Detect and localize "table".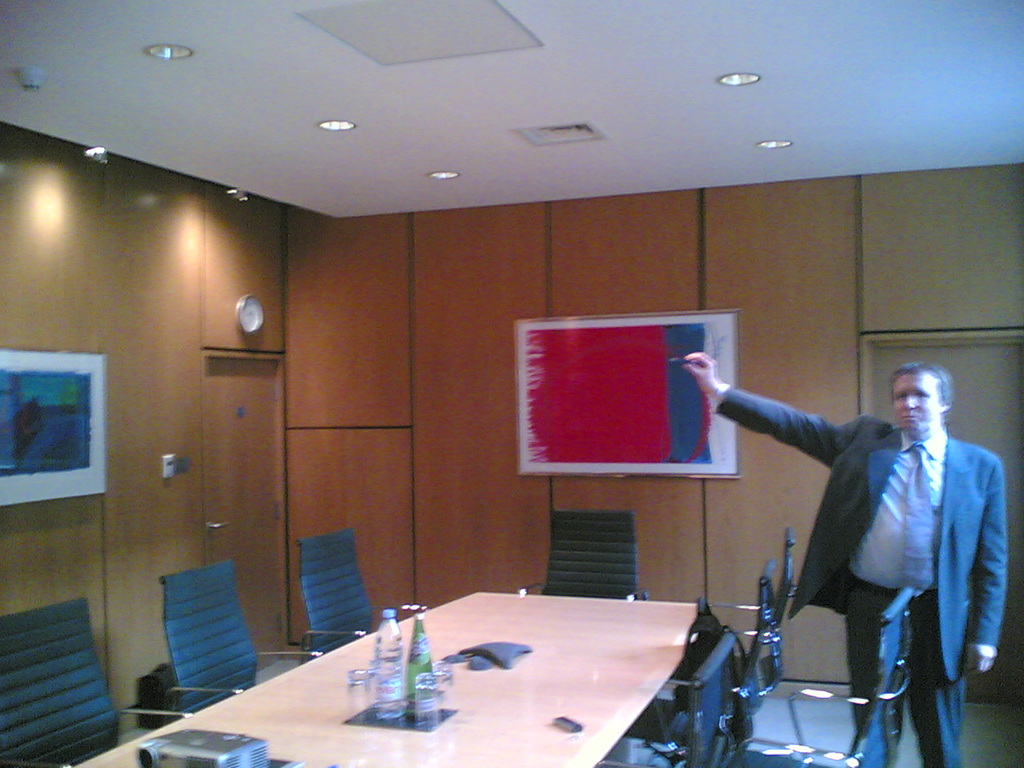
Localized at (left=213, top=568, right=739, bottom=758).
